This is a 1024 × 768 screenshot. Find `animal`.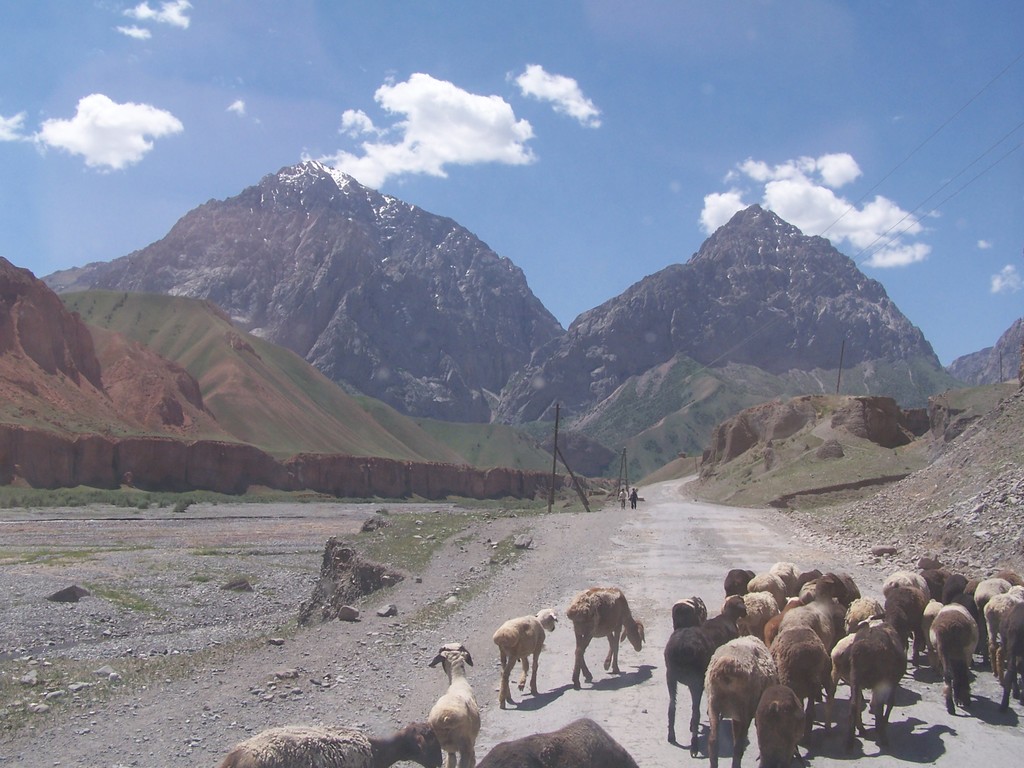
Bounding box: bbox=[491, 600, 548, 699].
